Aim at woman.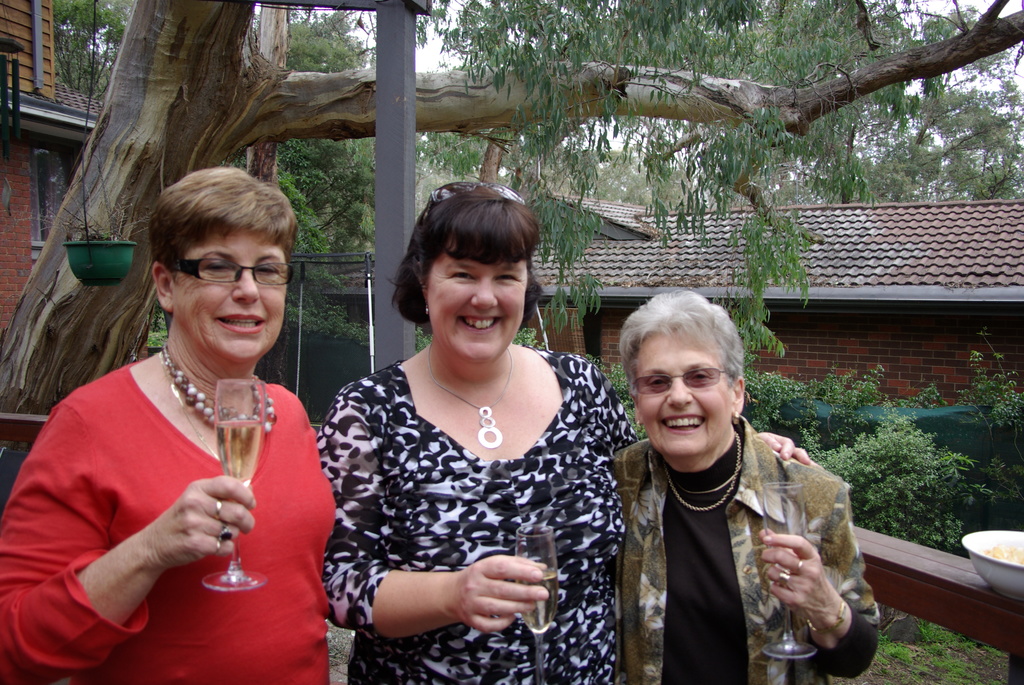
Aimed at bbox=(317, 180, 820, 684).
